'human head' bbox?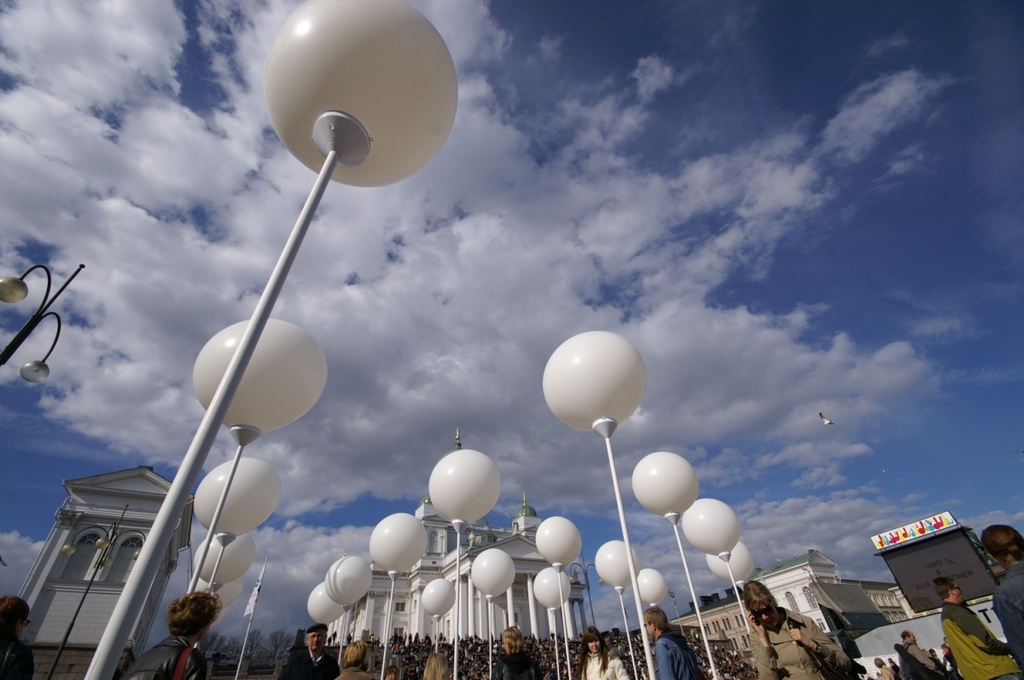
Rect(982, 521, 1023, 569)
